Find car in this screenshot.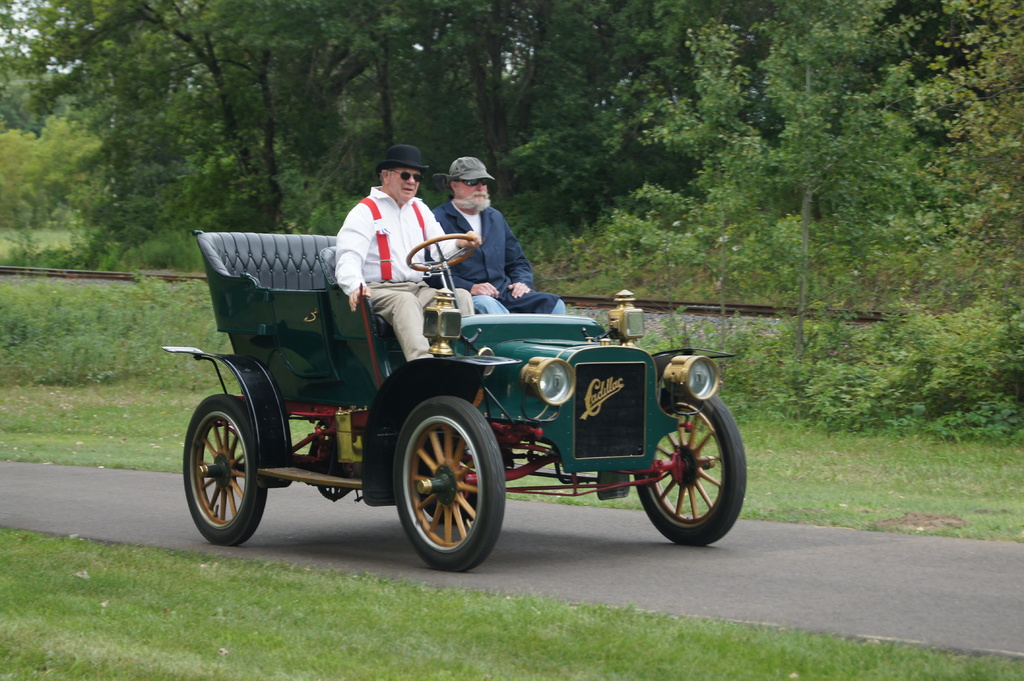
The bounding box for car is Rect(153, 221, 743, 570).
